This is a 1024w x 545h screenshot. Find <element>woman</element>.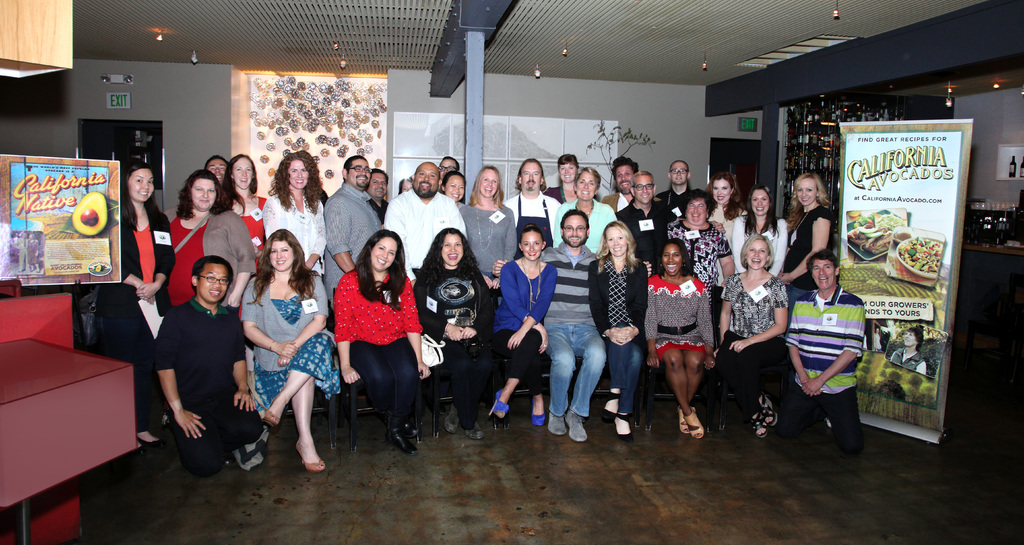
Bounding box: region(590, 215, 652, 434).
